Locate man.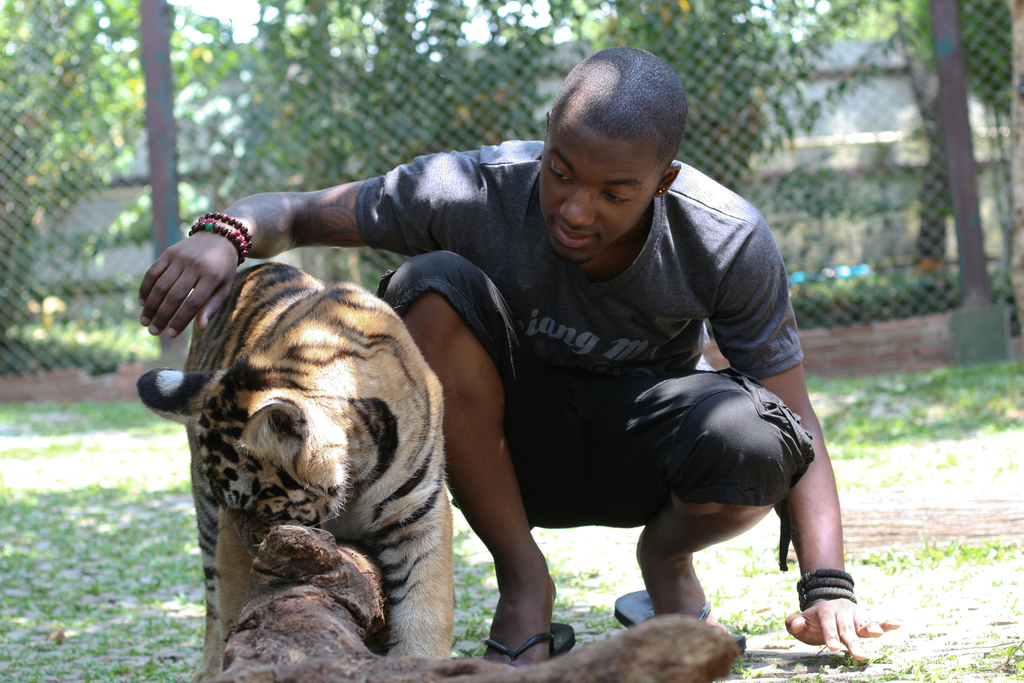
Bounding box: Rect(140, 45, 902, 665).
